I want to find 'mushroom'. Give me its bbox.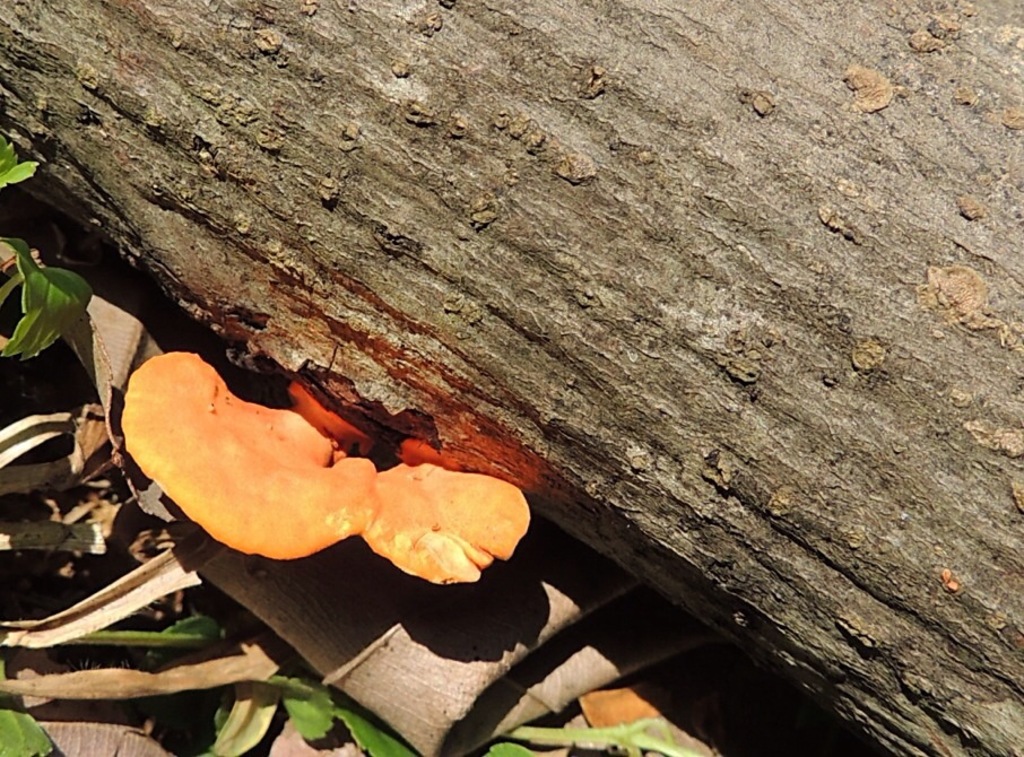
left=122, top=349, right=379, bottom=559.
